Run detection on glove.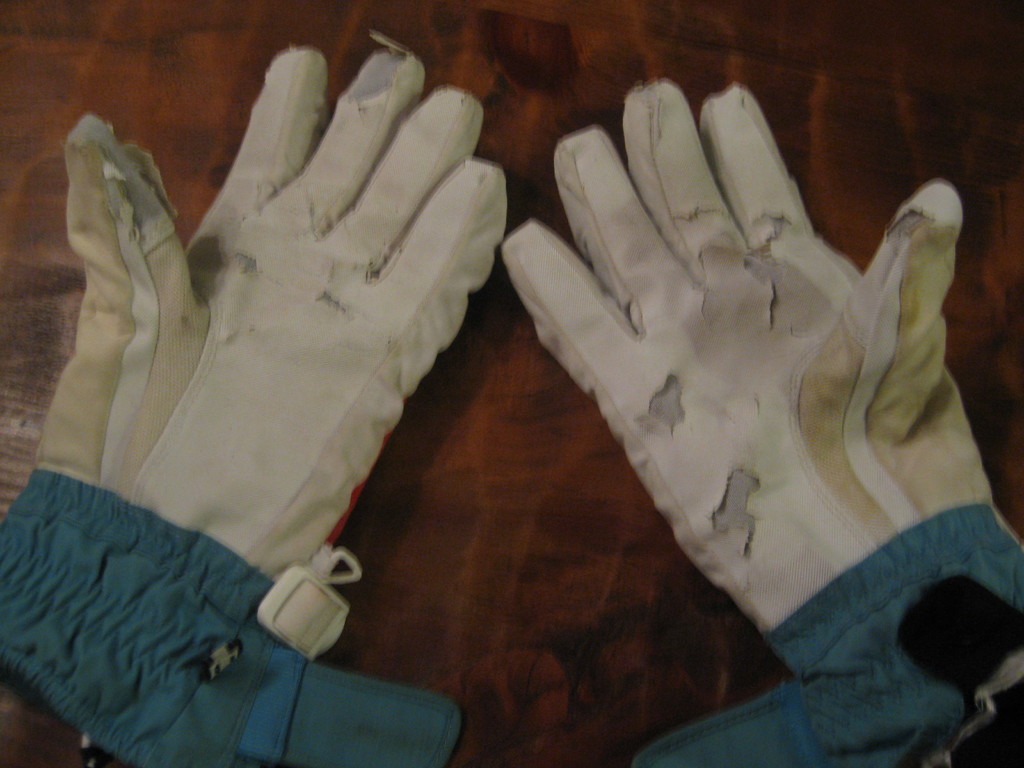
Result: {"left": 26, "top": 32, "right": 509, "bottom": 580}.
